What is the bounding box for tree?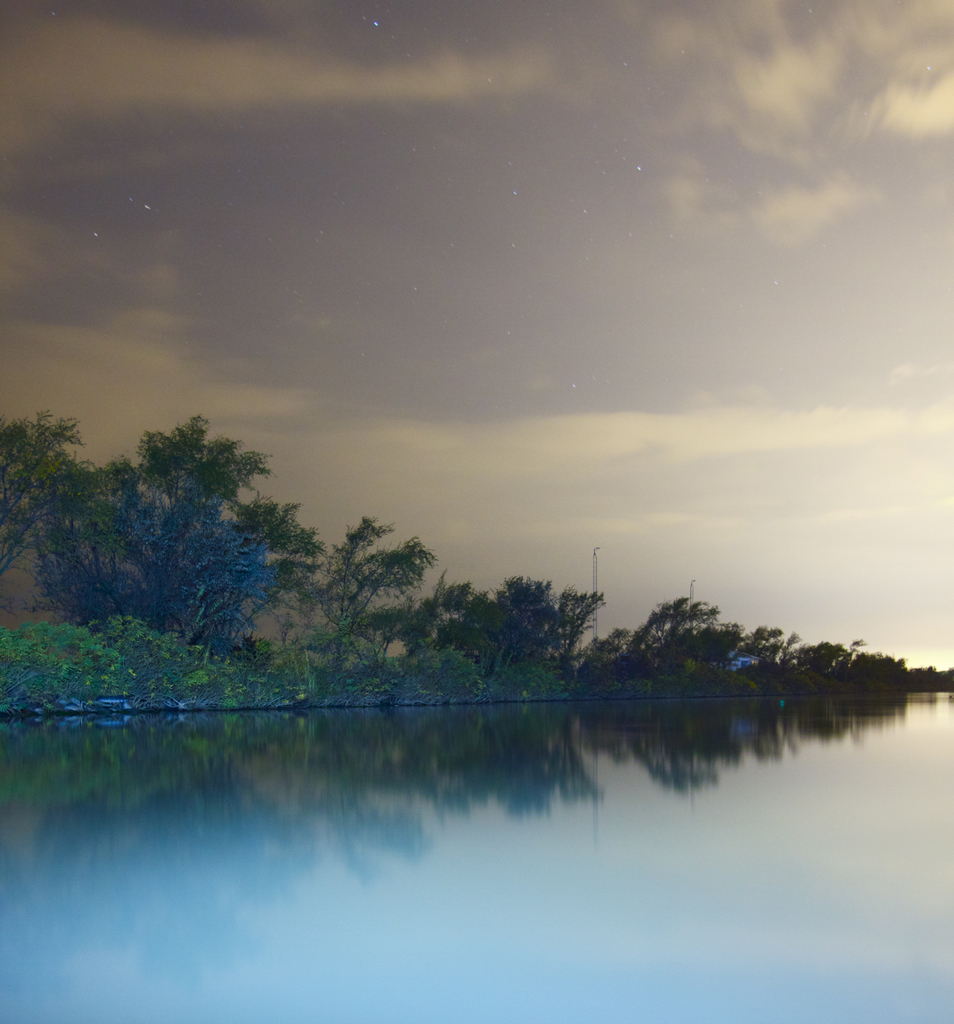
bbox=[745, 624, 797, 684].
